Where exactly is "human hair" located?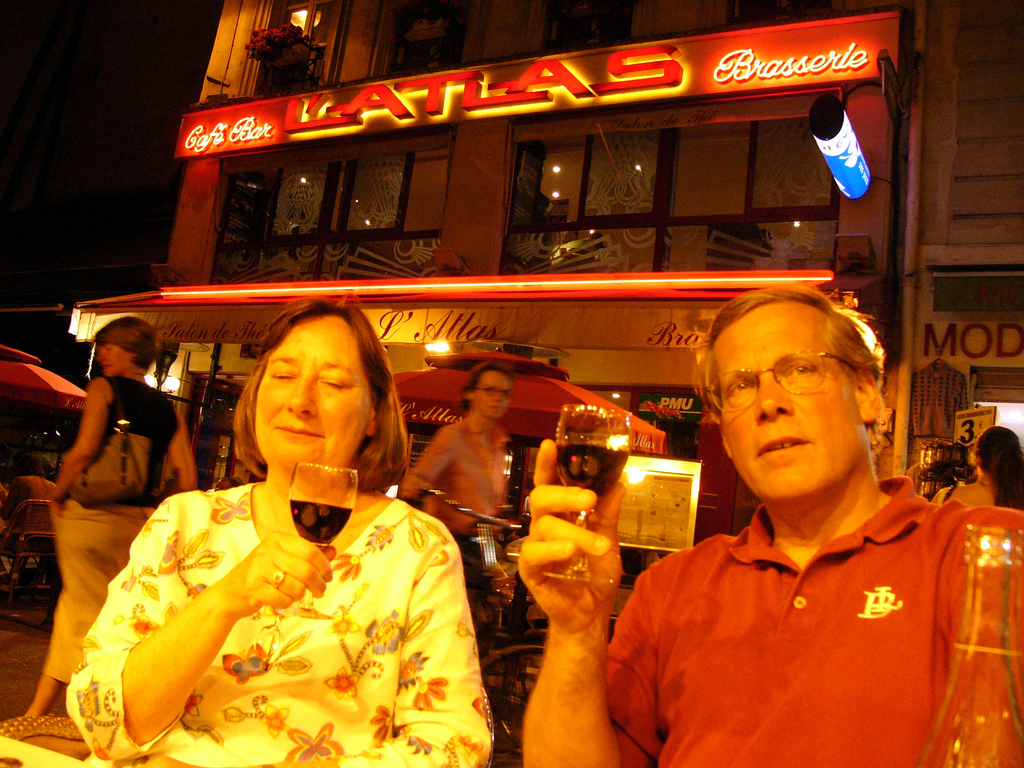
Its bounding box is region(96, 317, 159, 373).
